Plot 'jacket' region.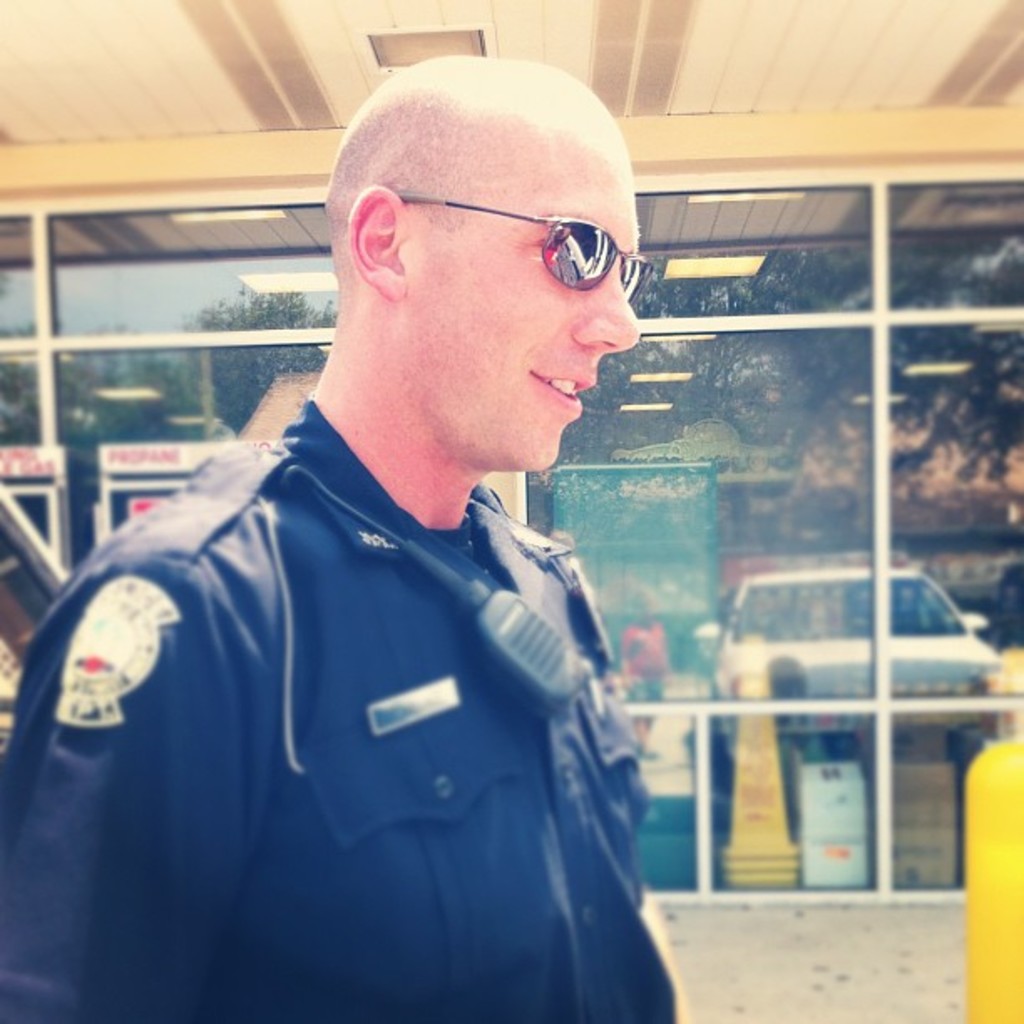
Plotted at rect(12, 289, 676, 1023).
